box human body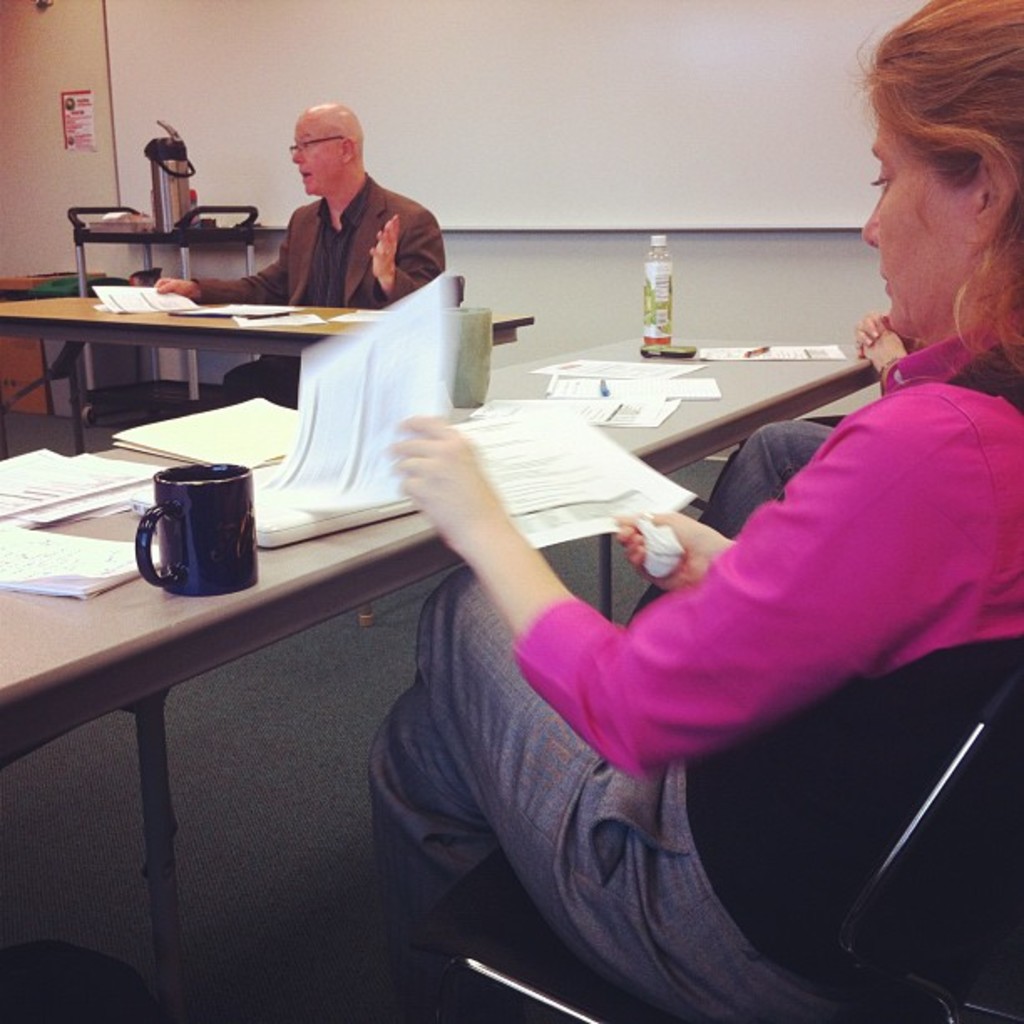
crop(308, 137, 945, 1007)
